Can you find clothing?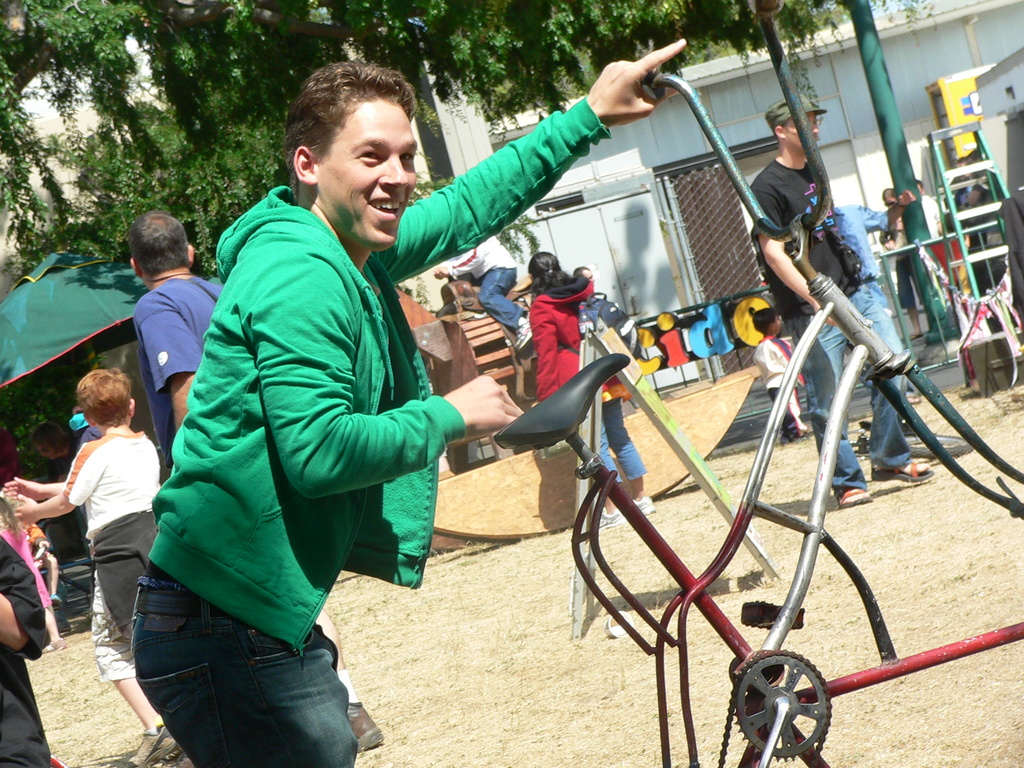
Yes, bounding box: box=[0, 365, 185, 764].
